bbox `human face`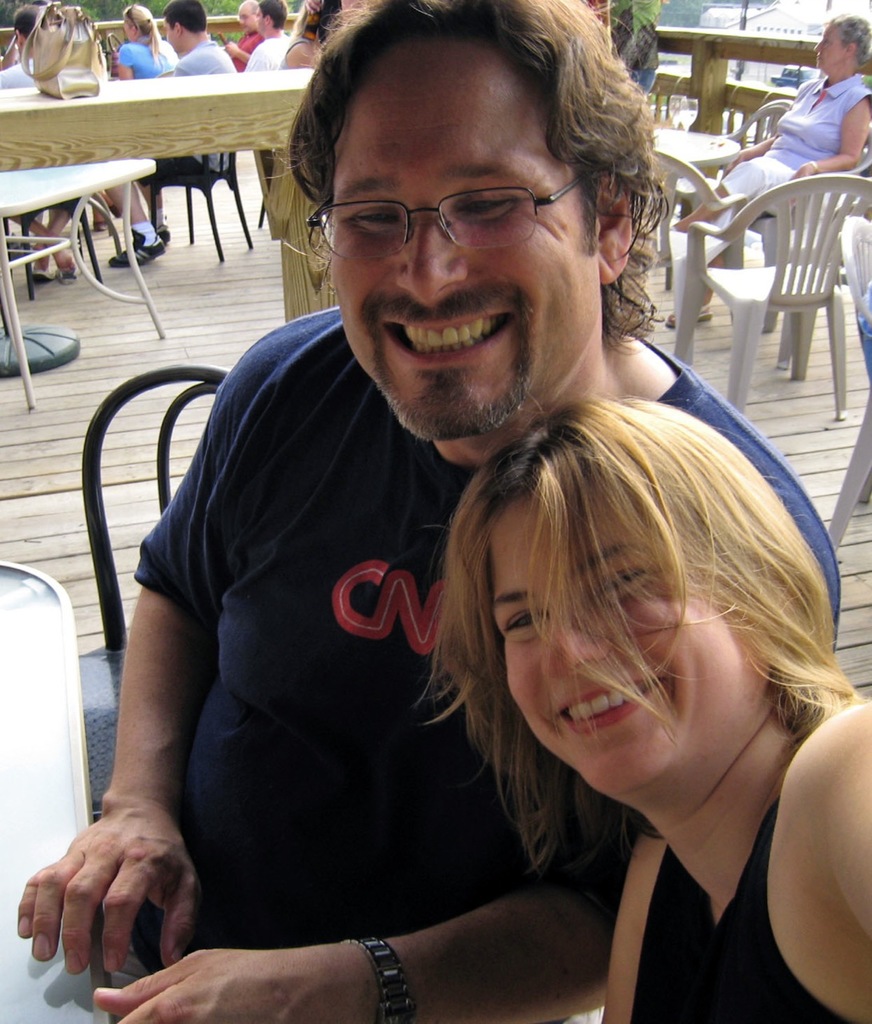
<bbox>331, 42, 602, 430</bbox>
